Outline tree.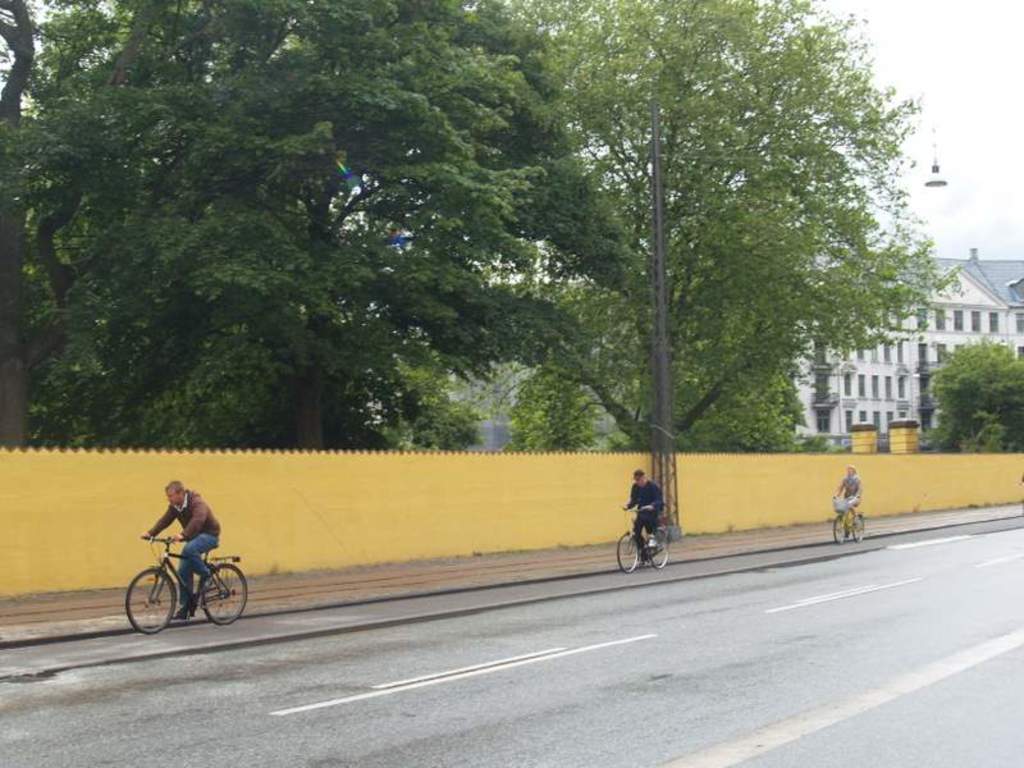
Outline: [x1=626, y1=325, x2=812, y2=447].
